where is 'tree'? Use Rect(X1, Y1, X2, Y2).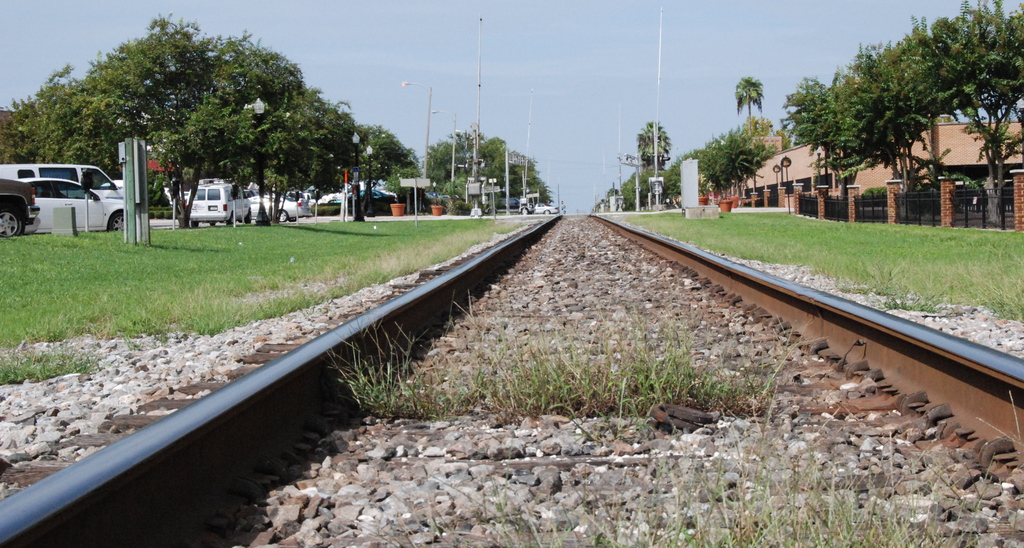
Rect(735, 74, 757, 137).
